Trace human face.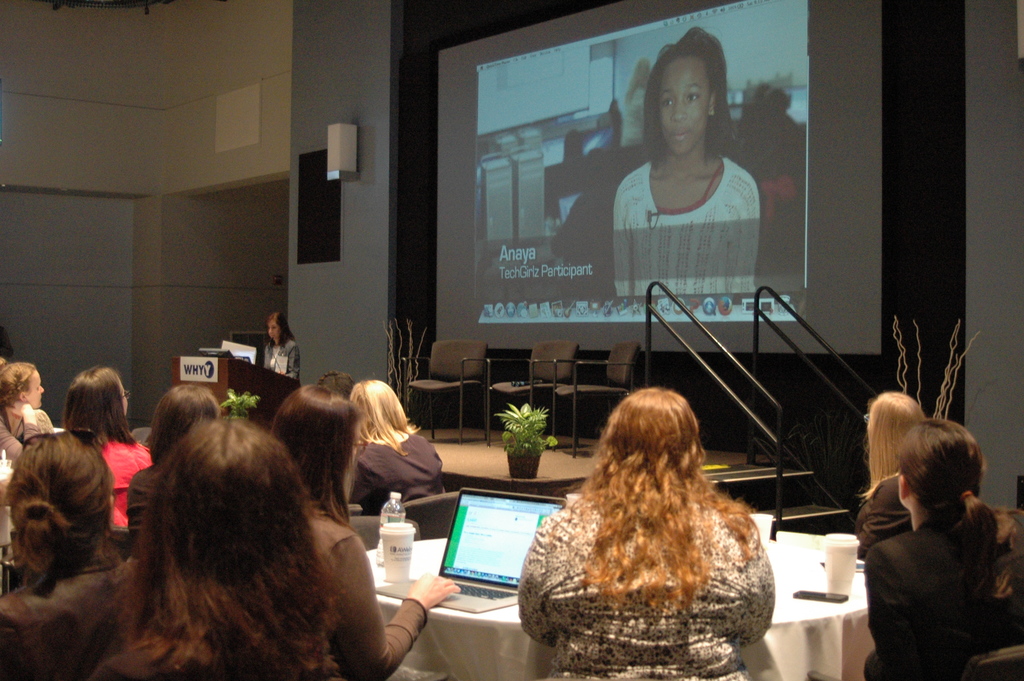
Traced to bbox=(266, 319, 276, 343).
